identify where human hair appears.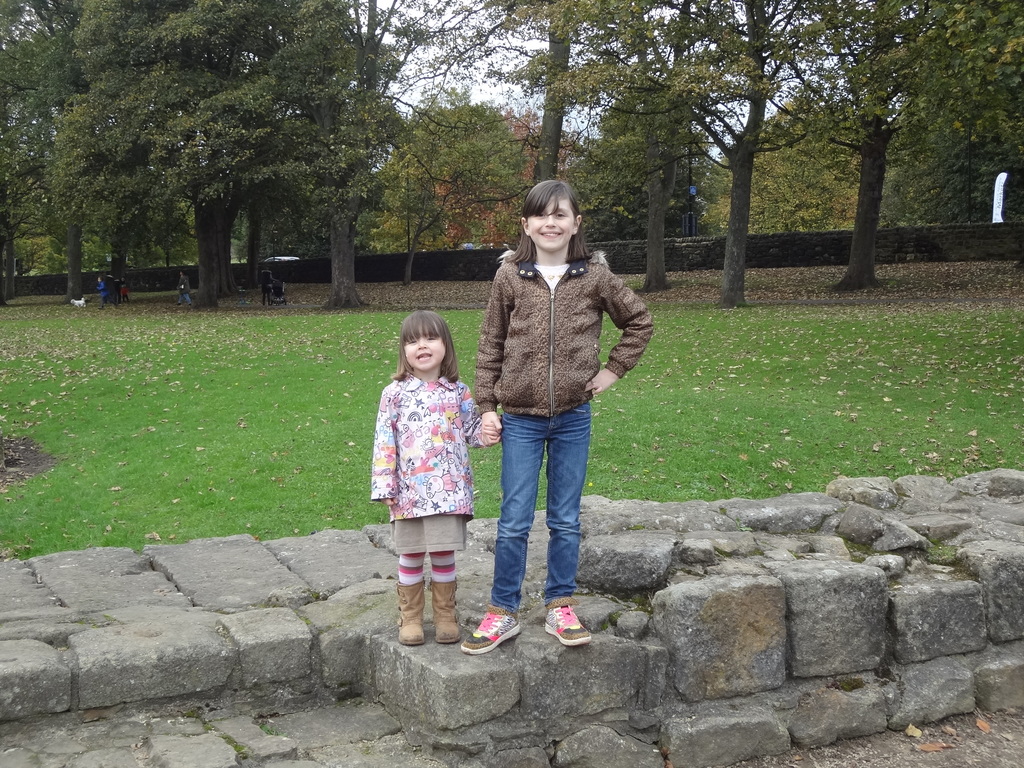
Appears at detection(386, 307, 461, 385).
